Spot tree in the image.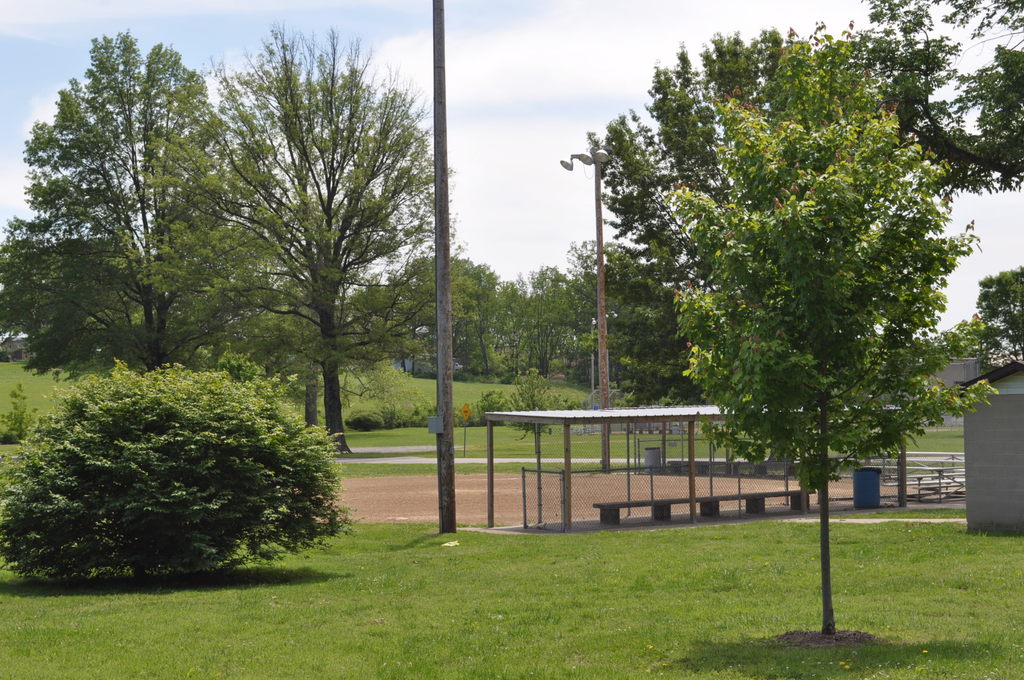
tree found at bbox=[184, 28, 432, 498].
